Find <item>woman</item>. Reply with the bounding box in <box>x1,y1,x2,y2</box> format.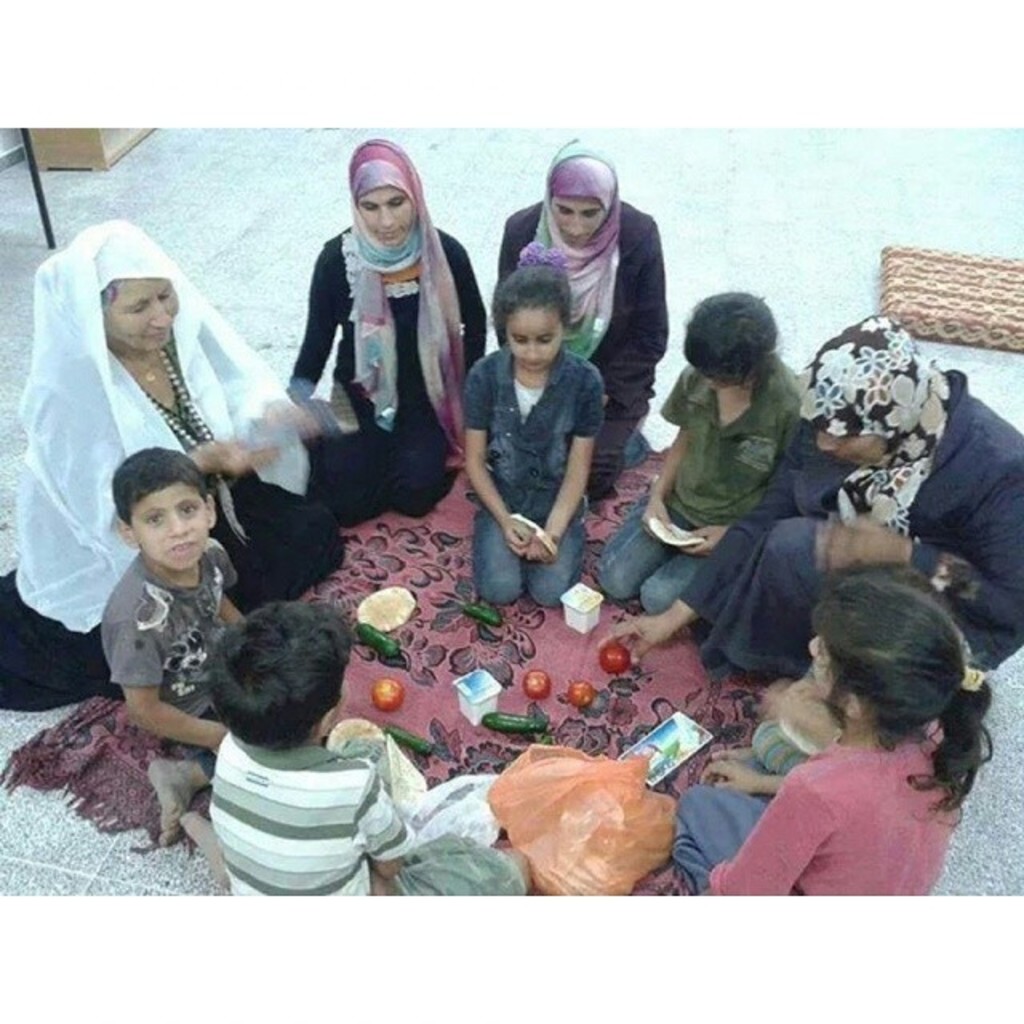
<box>0,213,352,707</box>.
